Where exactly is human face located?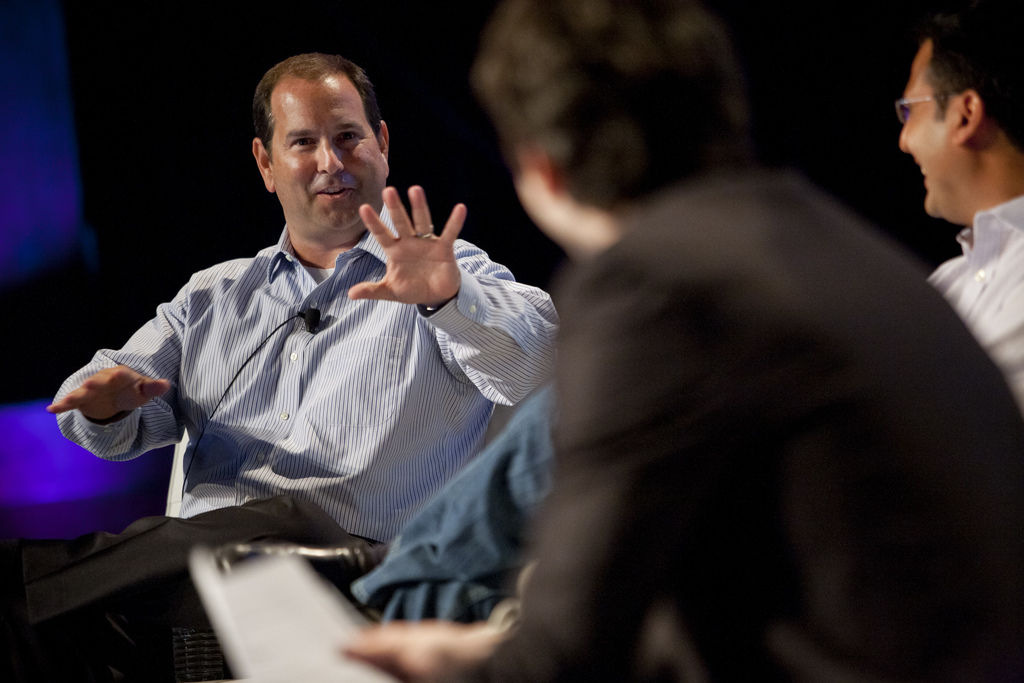
Its bounding box is 269/83/389/235.
